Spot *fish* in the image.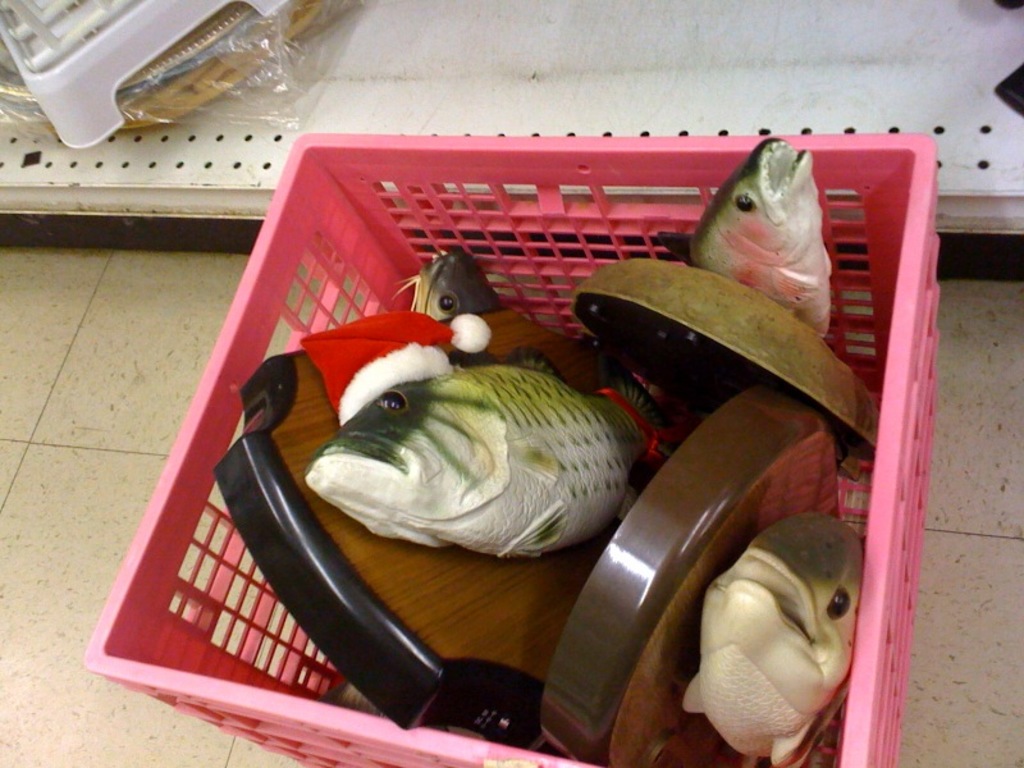
*fish* found at {"x1": 397, "y1": 247, "x2": 500, "y2": 325}.
